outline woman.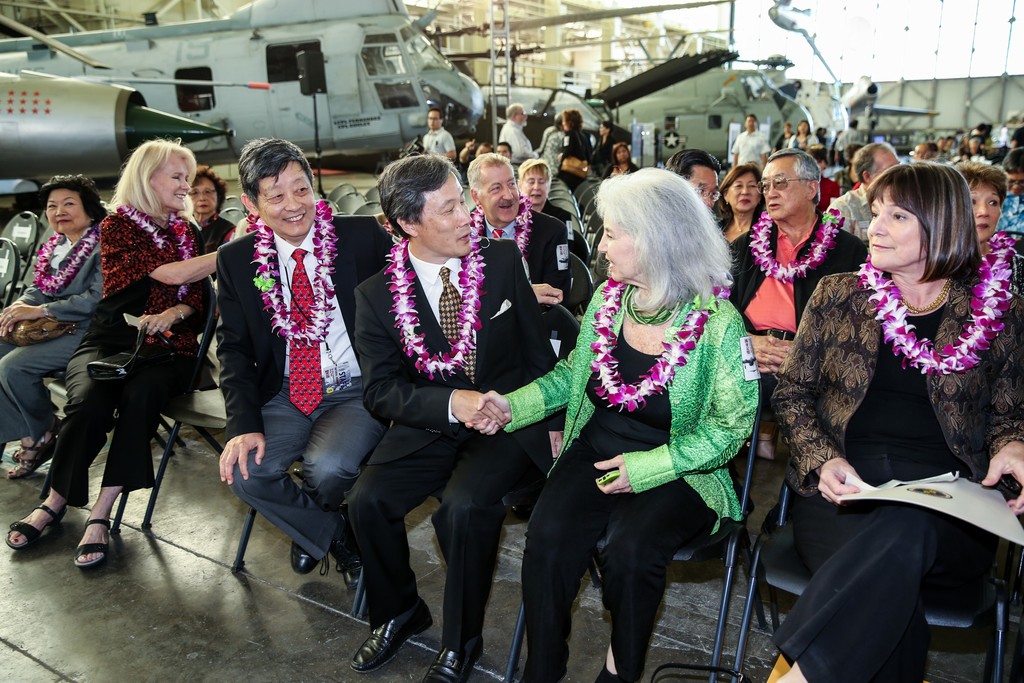
Outline: Rect(0, 171, 113, 481).
